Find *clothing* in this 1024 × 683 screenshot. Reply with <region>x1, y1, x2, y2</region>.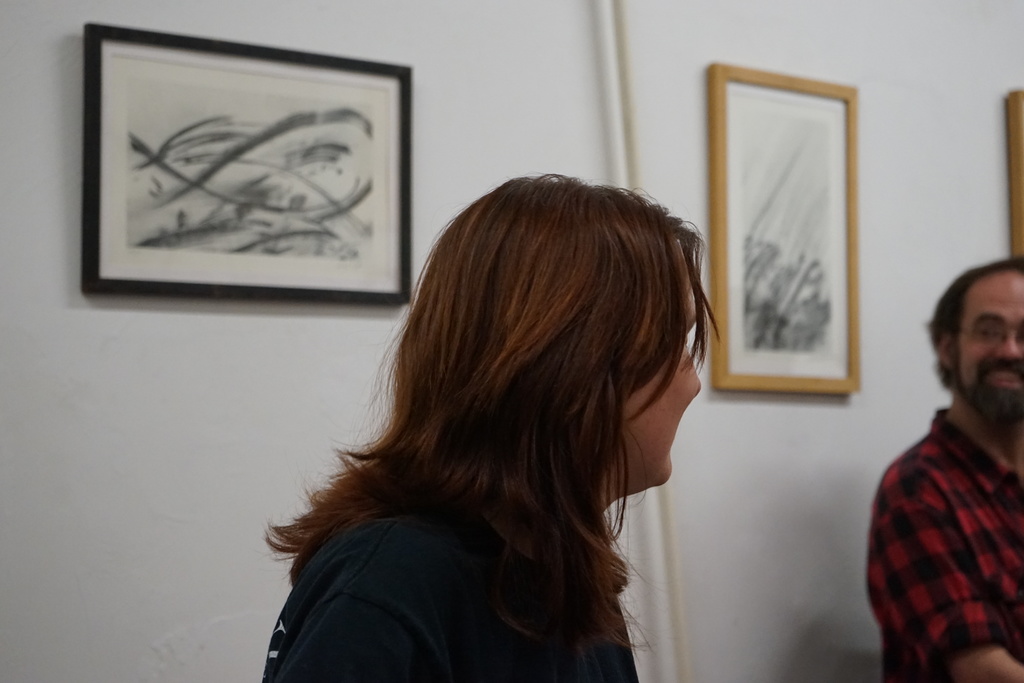
<region>255, 523, 639, 682</region>.
